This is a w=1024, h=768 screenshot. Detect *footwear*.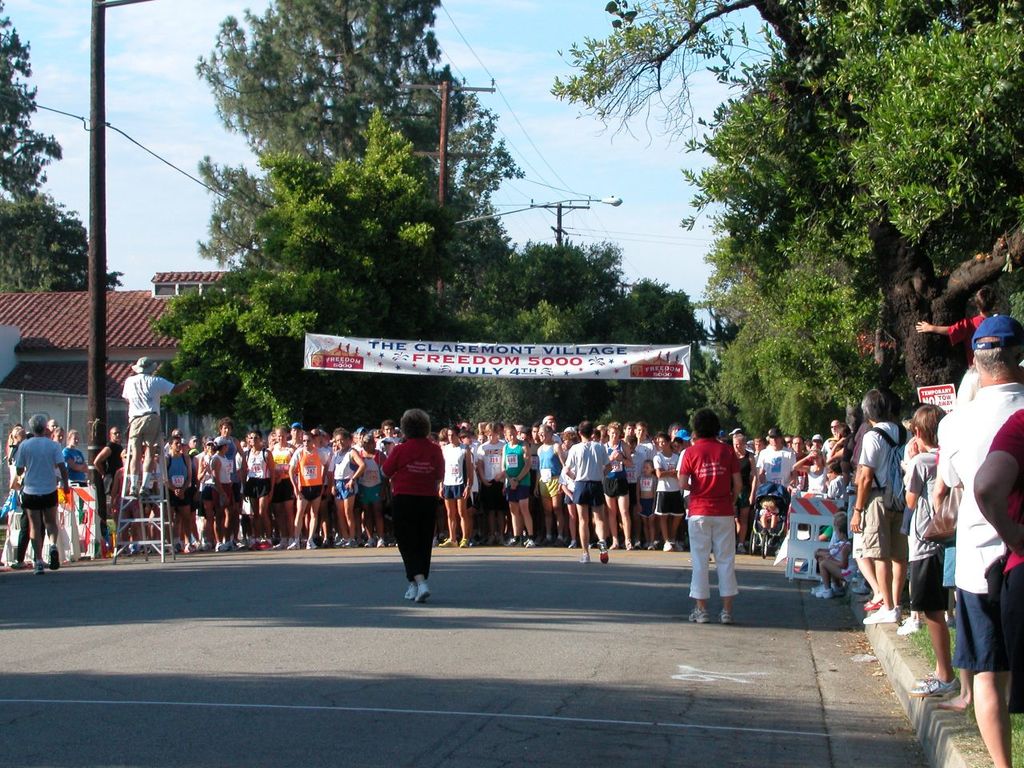
[left=834, top=582, right=841, bottom=600].
